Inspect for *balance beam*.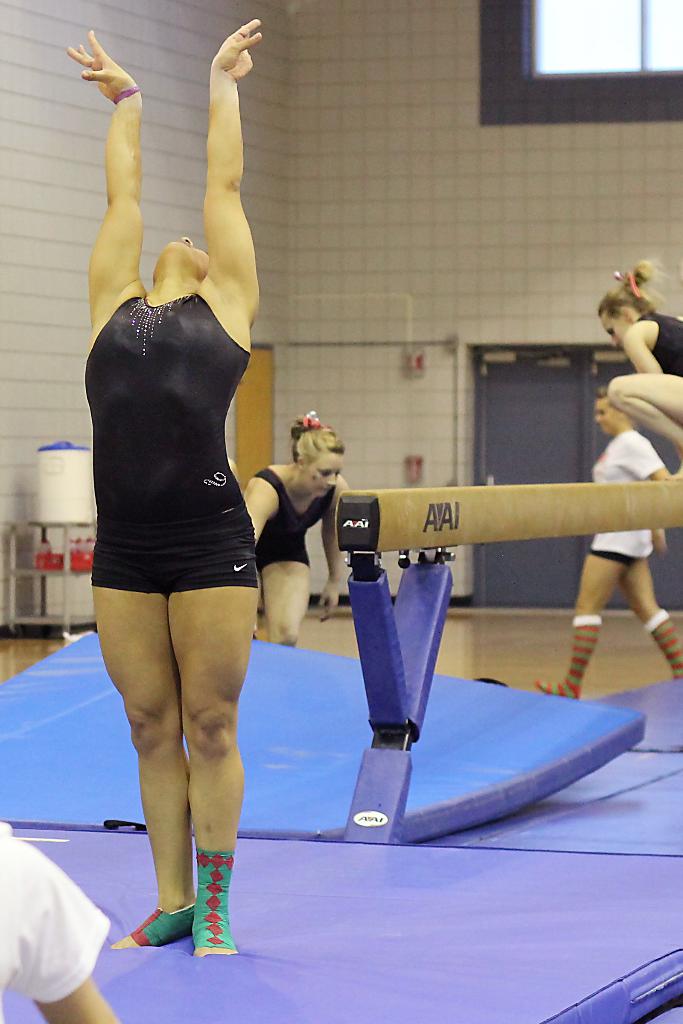
Inspection: [x1=335, y1=475, x2=682, y2=552].
